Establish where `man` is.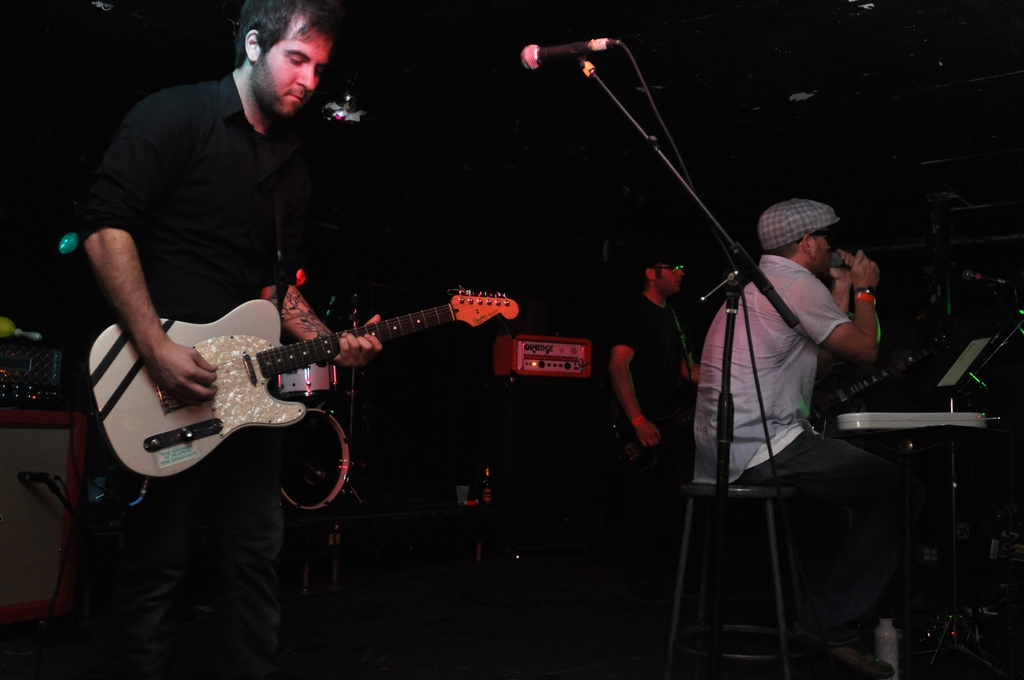
Established at (64,20,397,354).
